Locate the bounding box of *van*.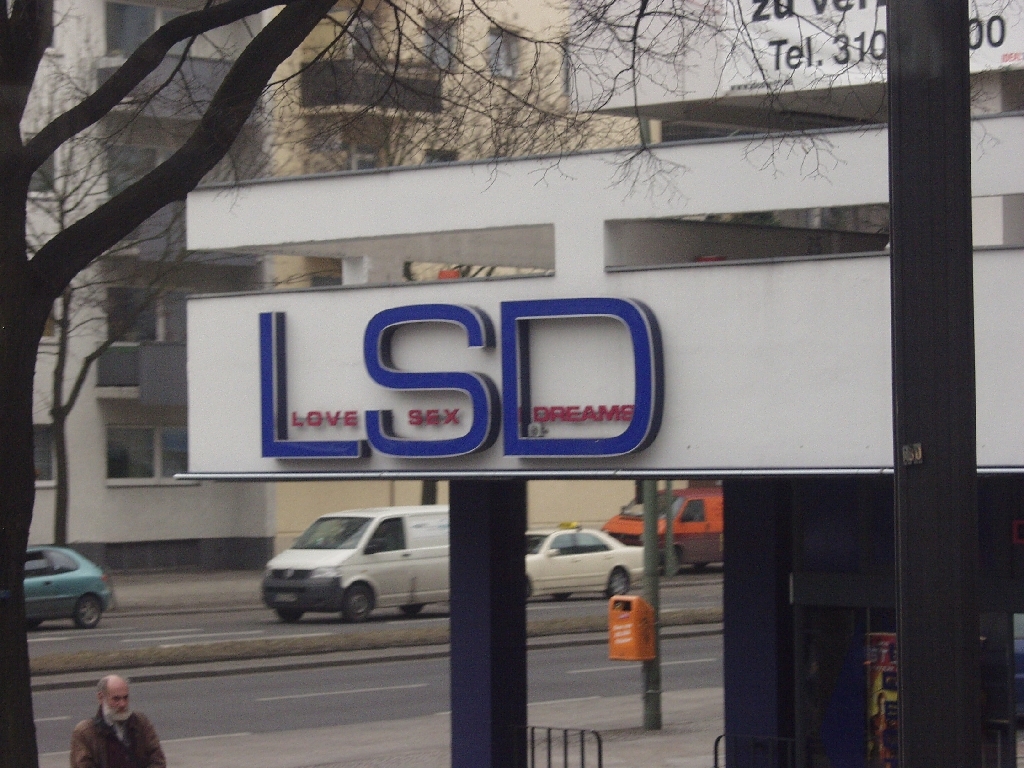
Bounding box: [x1=258, y1=502, x2=451, y2=625].
